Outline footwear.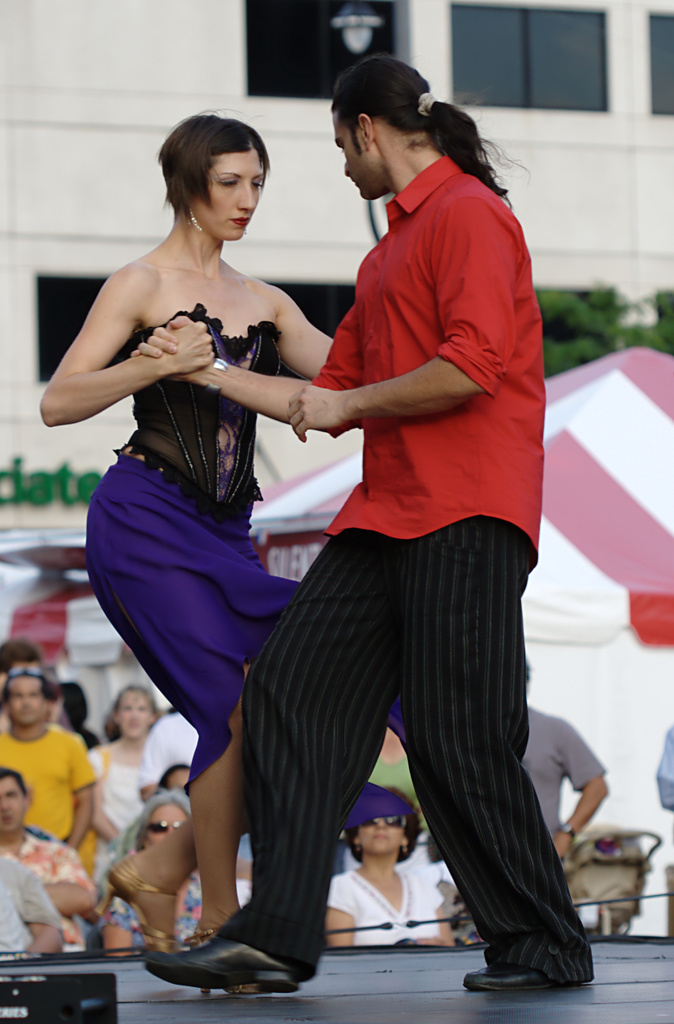
Outline: <region>459, 957, 555, 994</region>.
